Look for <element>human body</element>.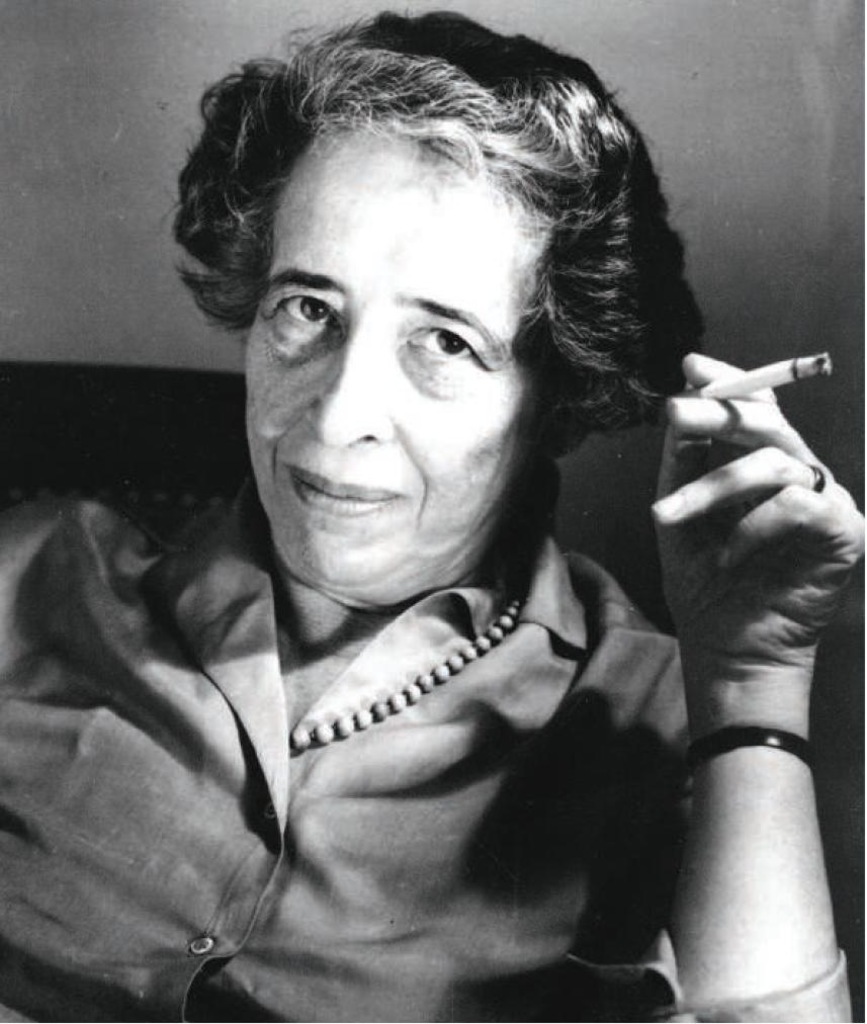
Found: [4,22,688,1022].
